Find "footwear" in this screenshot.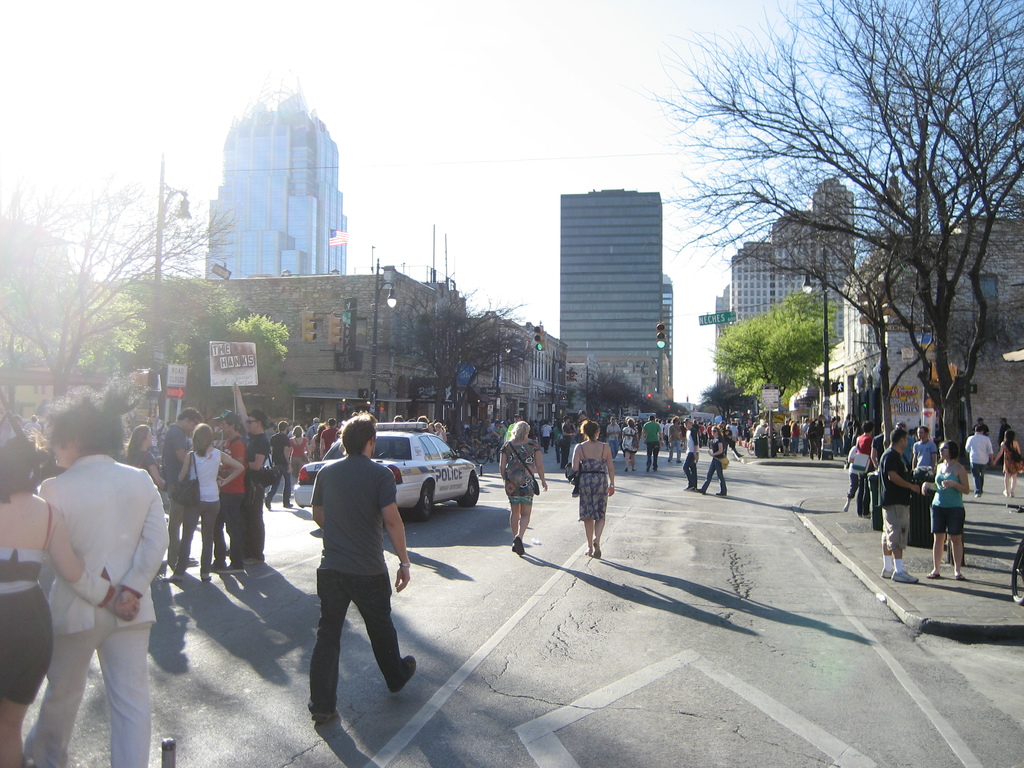
The bounding box for "footwear" is locate(698, 485, 705, 499).
